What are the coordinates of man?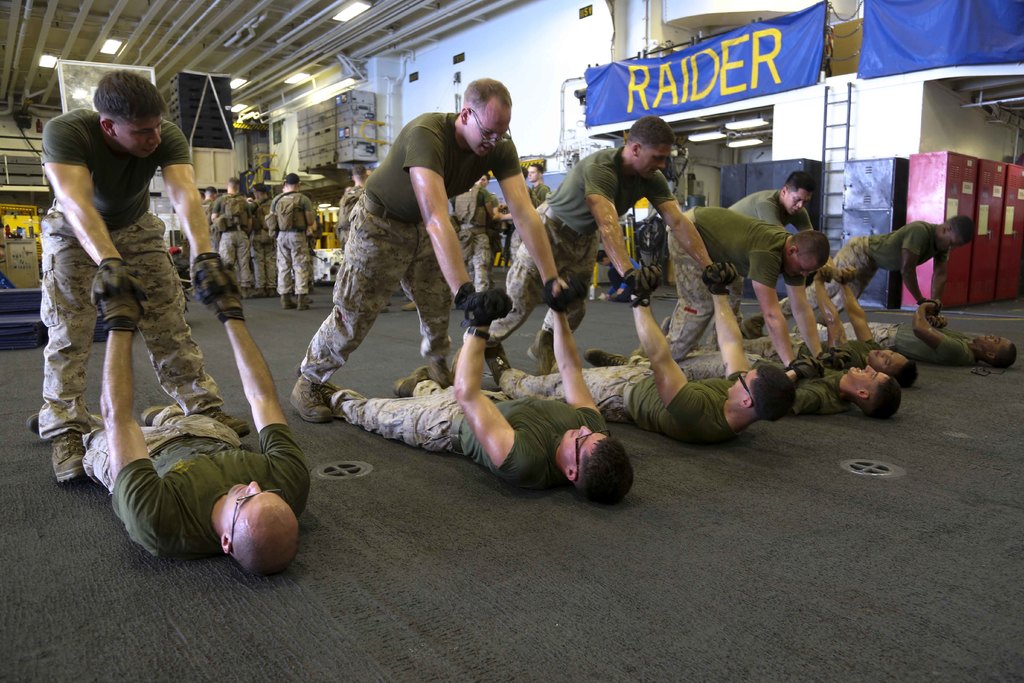
bbox(295, 285, 641, 509).
